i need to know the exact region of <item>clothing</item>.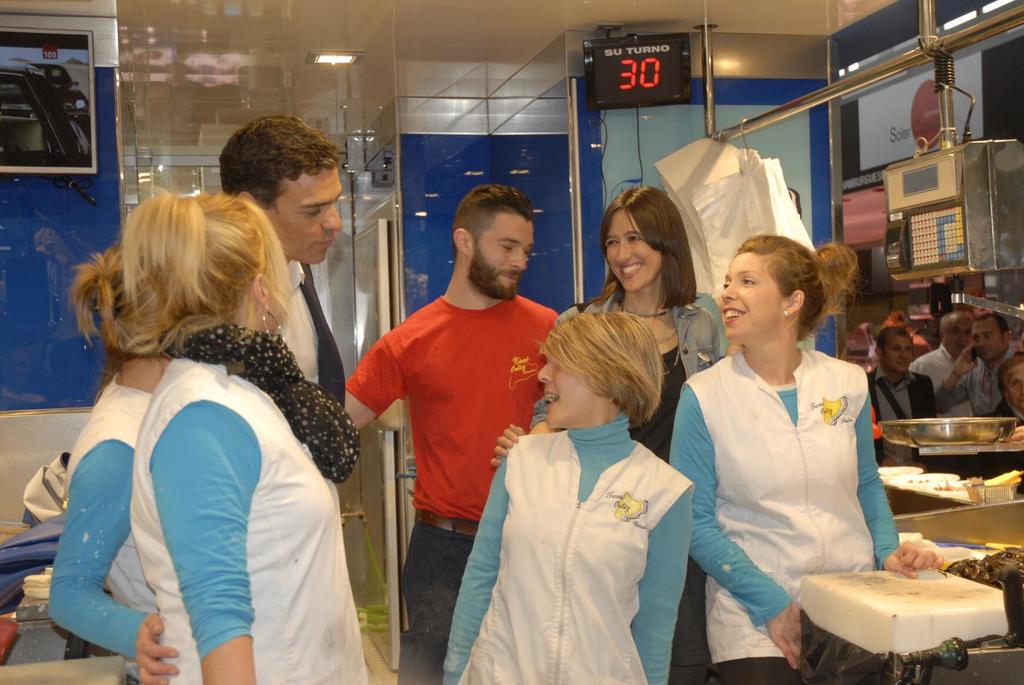
Region: left=445, top=410, right=698, bottom=684.
